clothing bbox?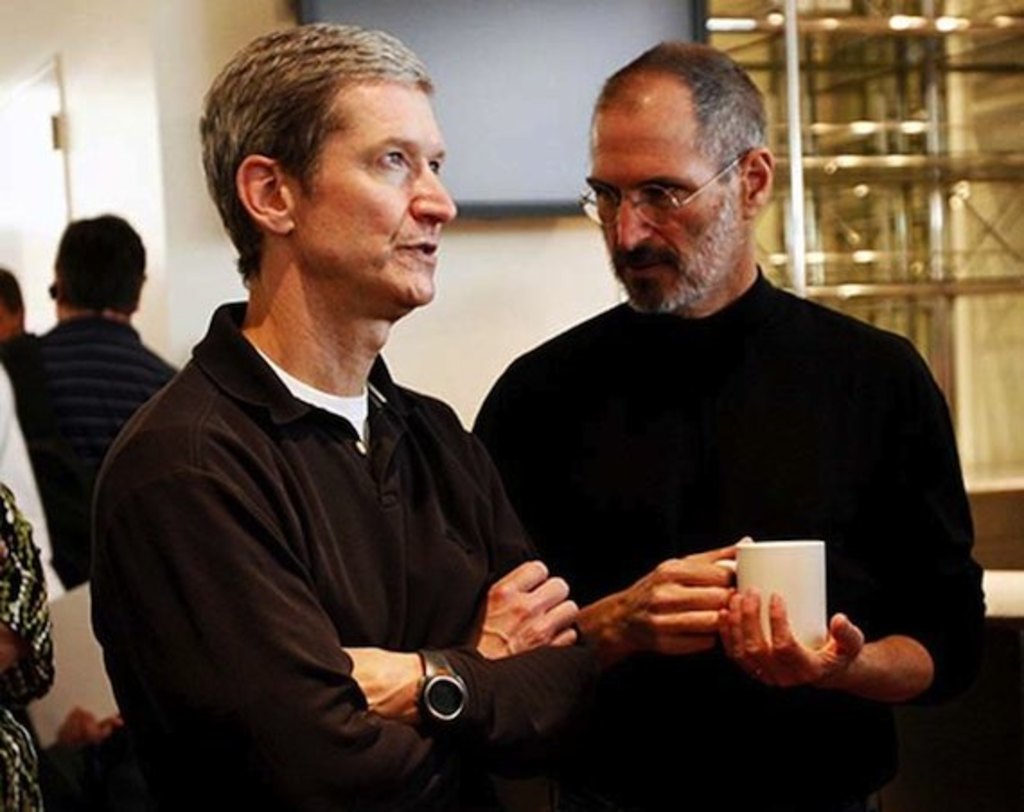
(467,228,975,728)
